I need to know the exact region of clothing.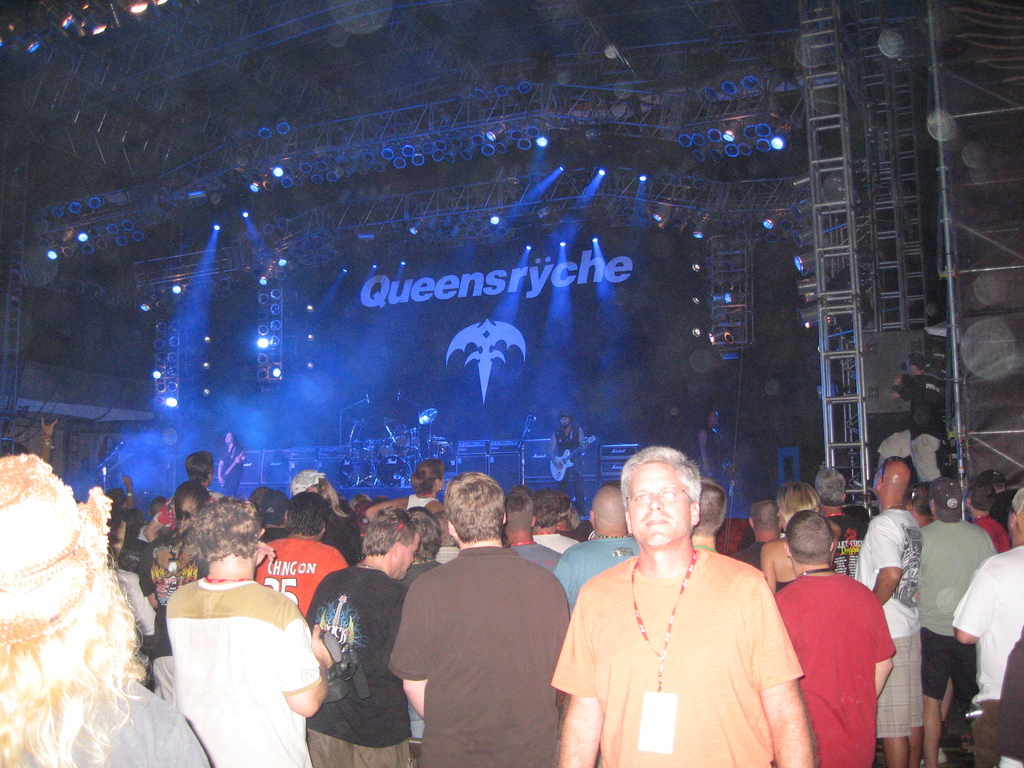
Region: [x1=133, y1=524, x2=216, y2=613].
